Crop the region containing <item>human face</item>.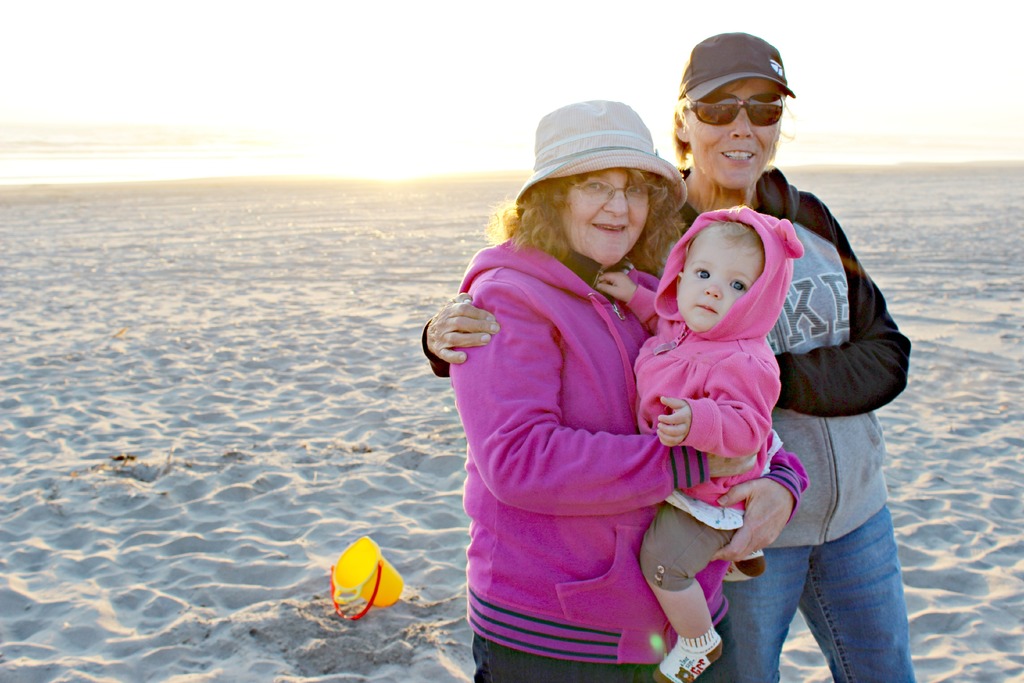
Crop region: (563, 170, 651, 268).
